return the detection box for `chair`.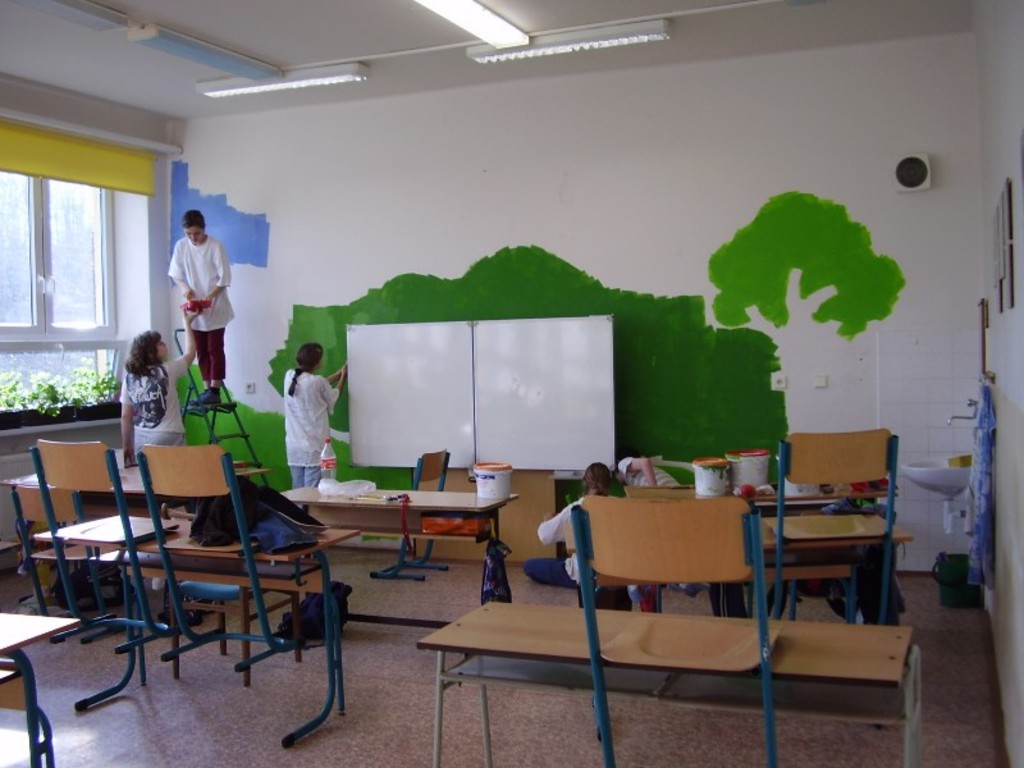
[556, 480, 846, 753].
